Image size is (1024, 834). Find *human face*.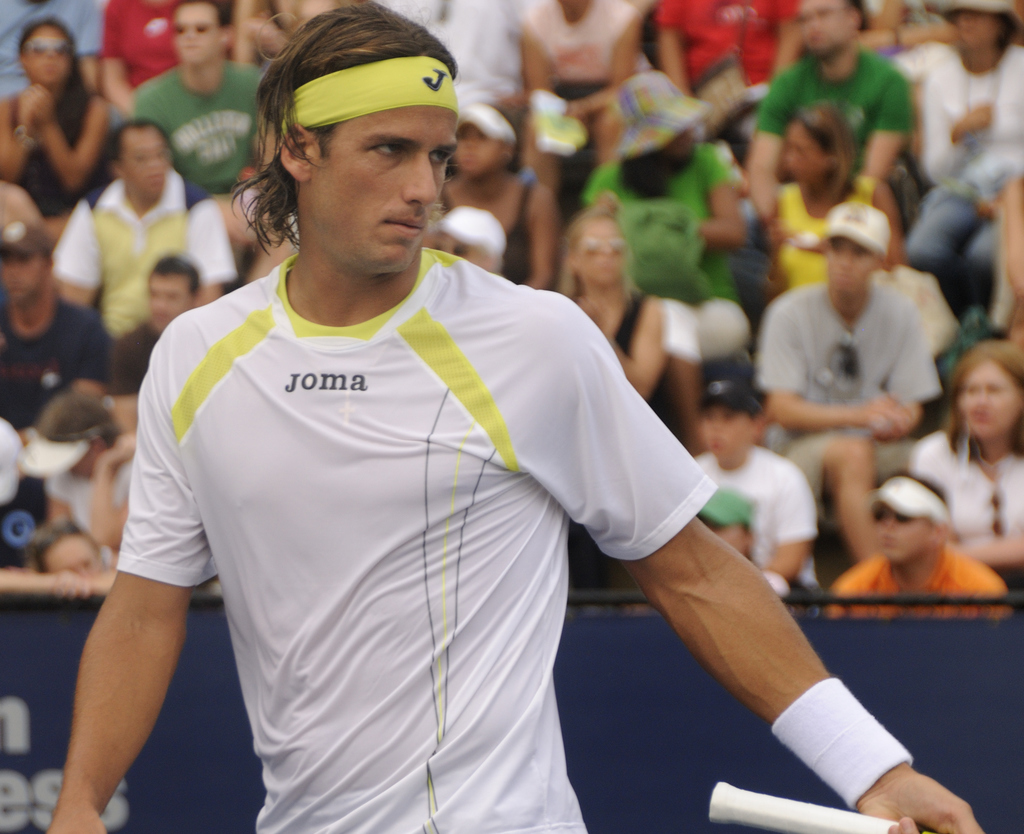
box=[705, 406, 752, 459].
